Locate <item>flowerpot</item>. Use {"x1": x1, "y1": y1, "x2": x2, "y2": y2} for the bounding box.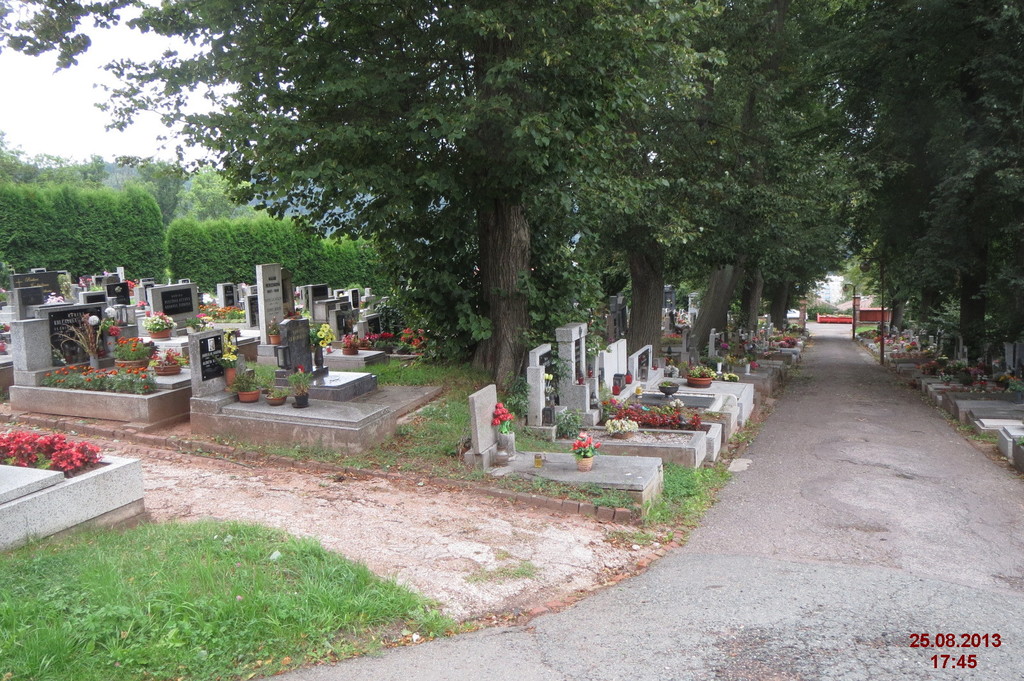
{"x1": 315, "y1": 345, "x2": 326, "y2": 366}.
